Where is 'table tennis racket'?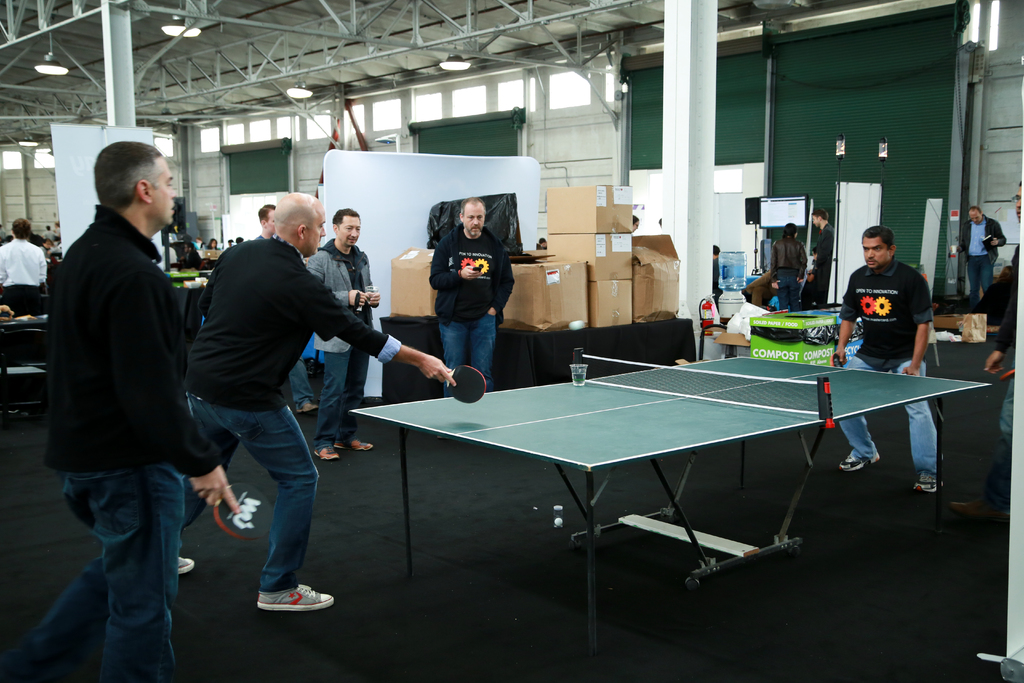
BBox(439, 365, 488, 404).
